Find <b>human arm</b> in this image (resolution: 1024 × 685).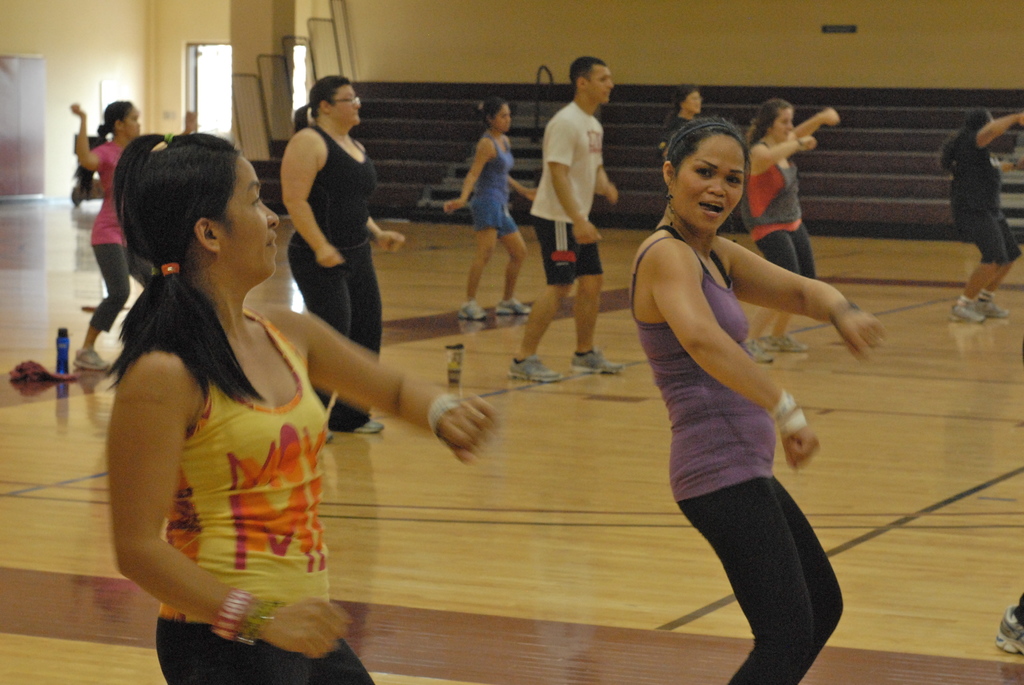
722, 218, 890, 356.
